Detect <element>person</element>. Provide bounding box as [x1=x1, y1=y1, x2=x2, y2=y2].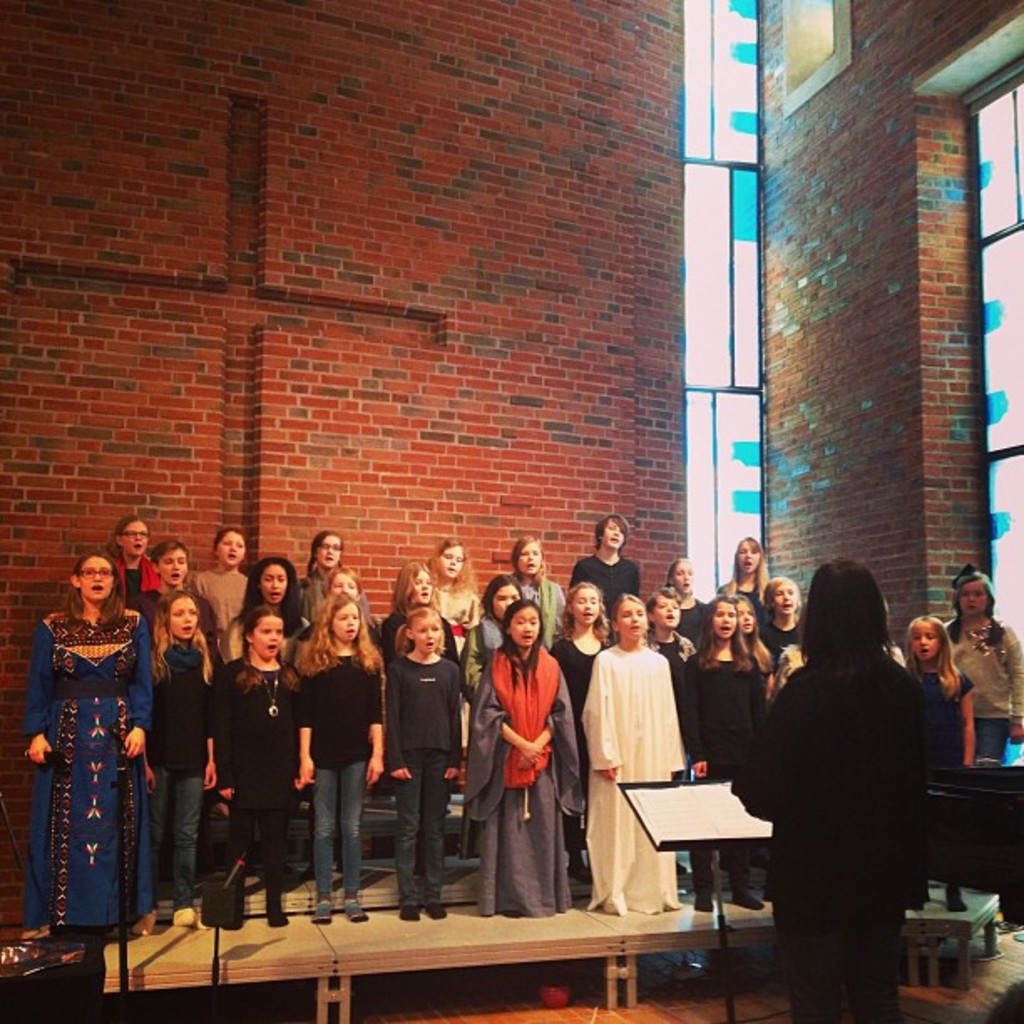
[x1=679, y1=596, x2=766, y2=917].
